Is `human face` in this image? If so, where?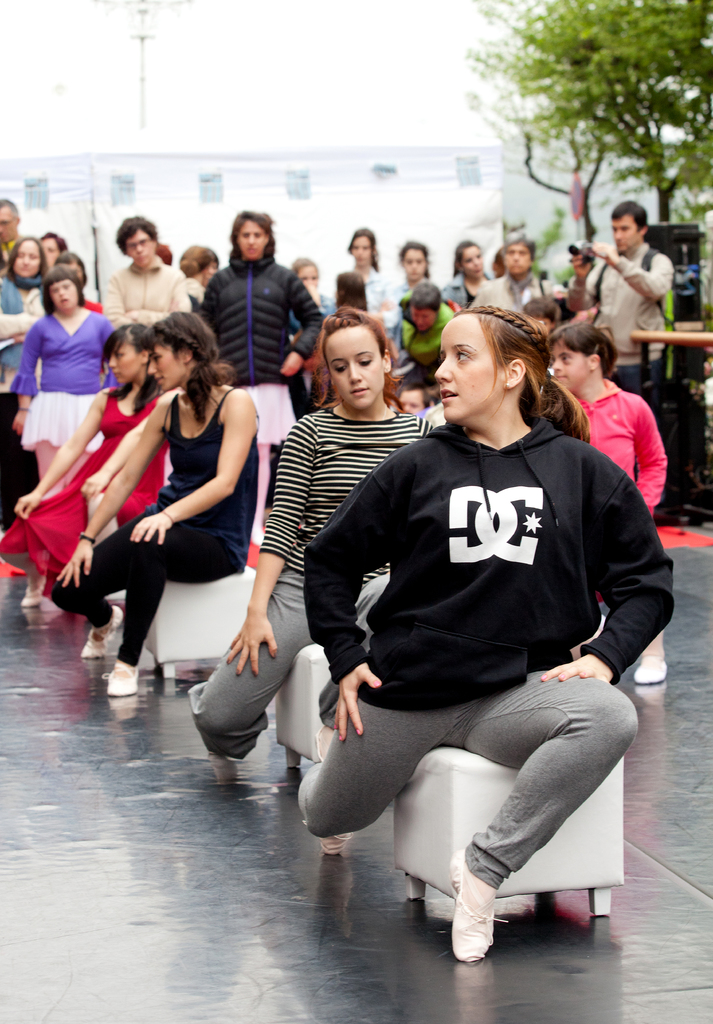
Yes, at select_region(106, 344, 146, 386).
